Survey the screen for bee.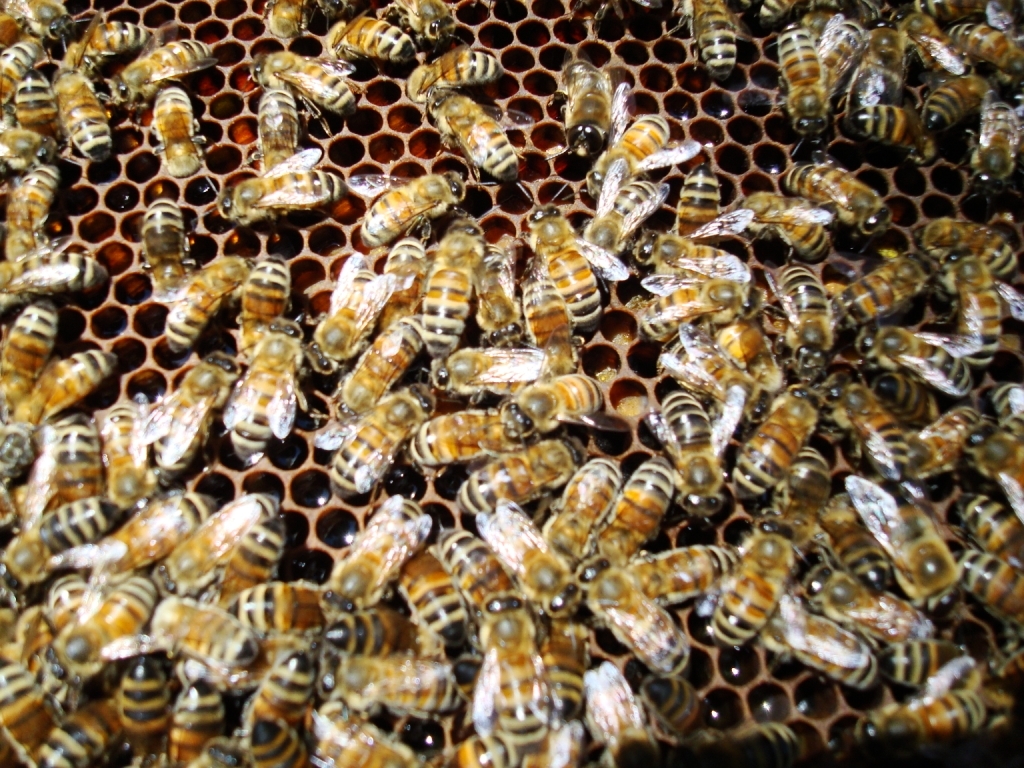
Survey found: locate(842, 365, 916, 484).
